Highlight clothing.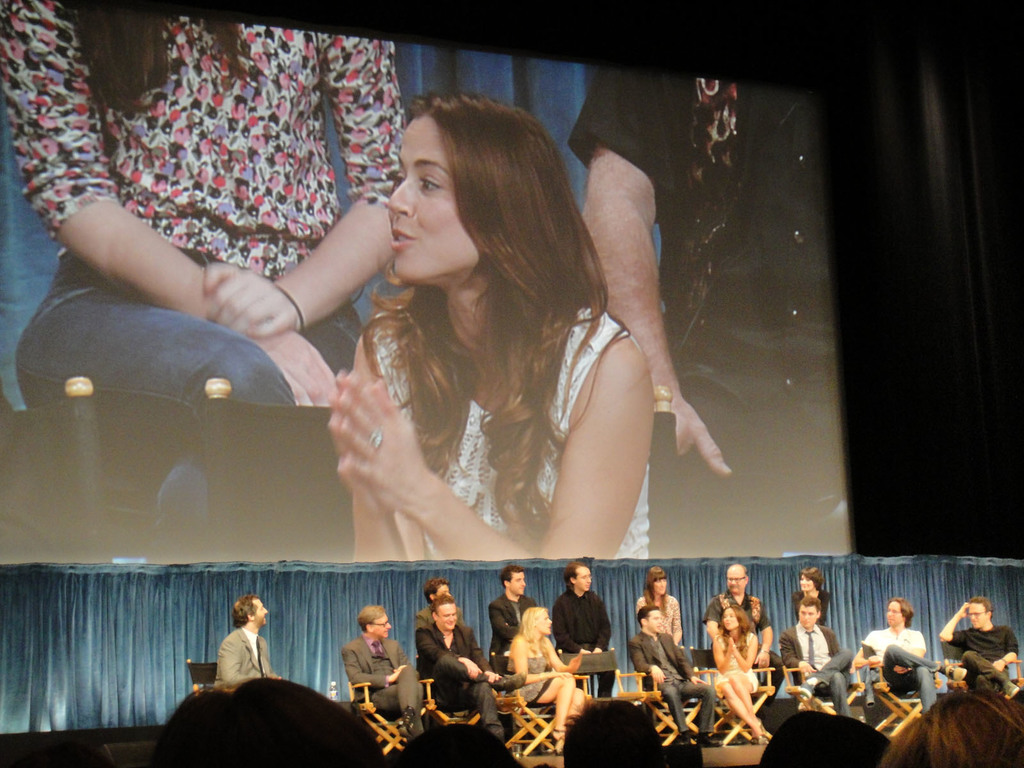
Highlighted region: {"left": 218, "top": 624, "right": 275, "bottom": 689}.
